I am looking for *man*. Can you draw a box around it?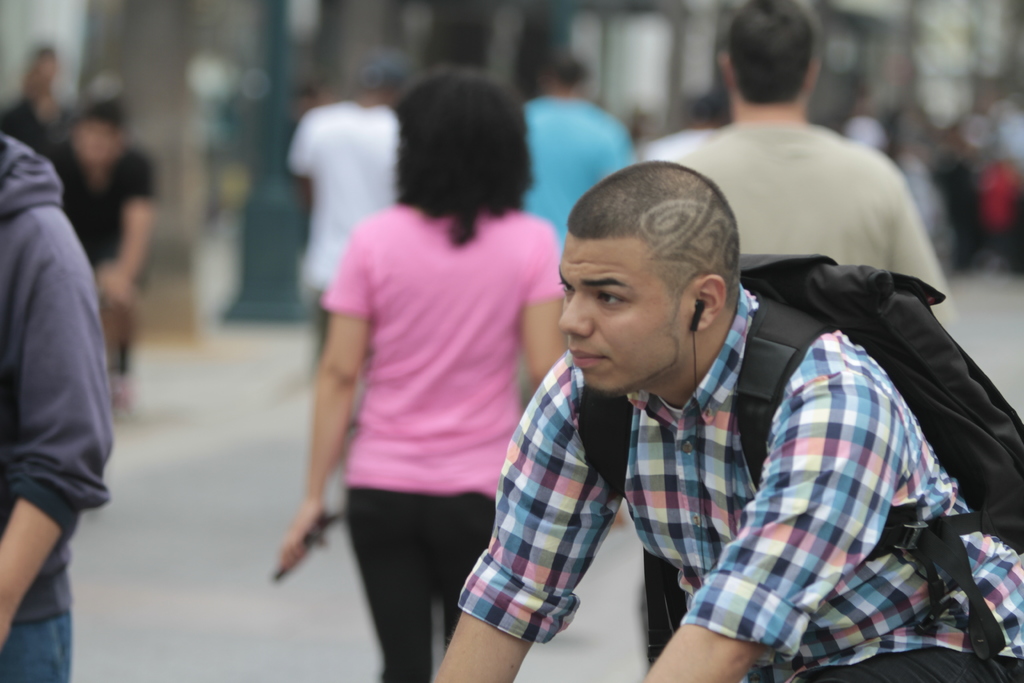
Sure, the bounding box is bbox=[636, 0, 961, 347].
